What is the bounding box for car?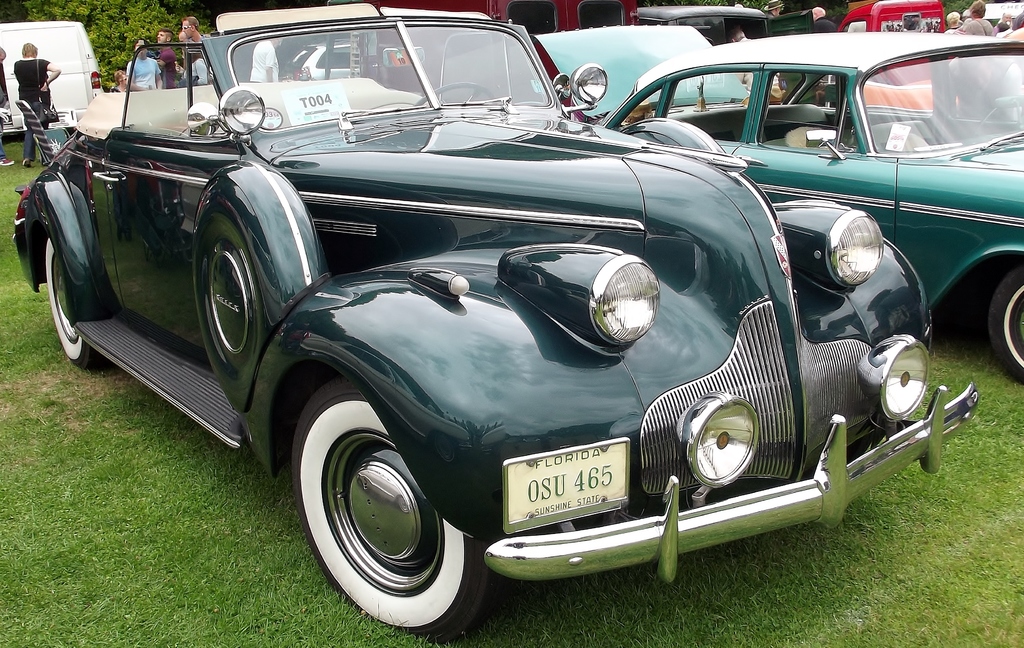
(x1=511, y1=20, x2=1023, y2=386).
